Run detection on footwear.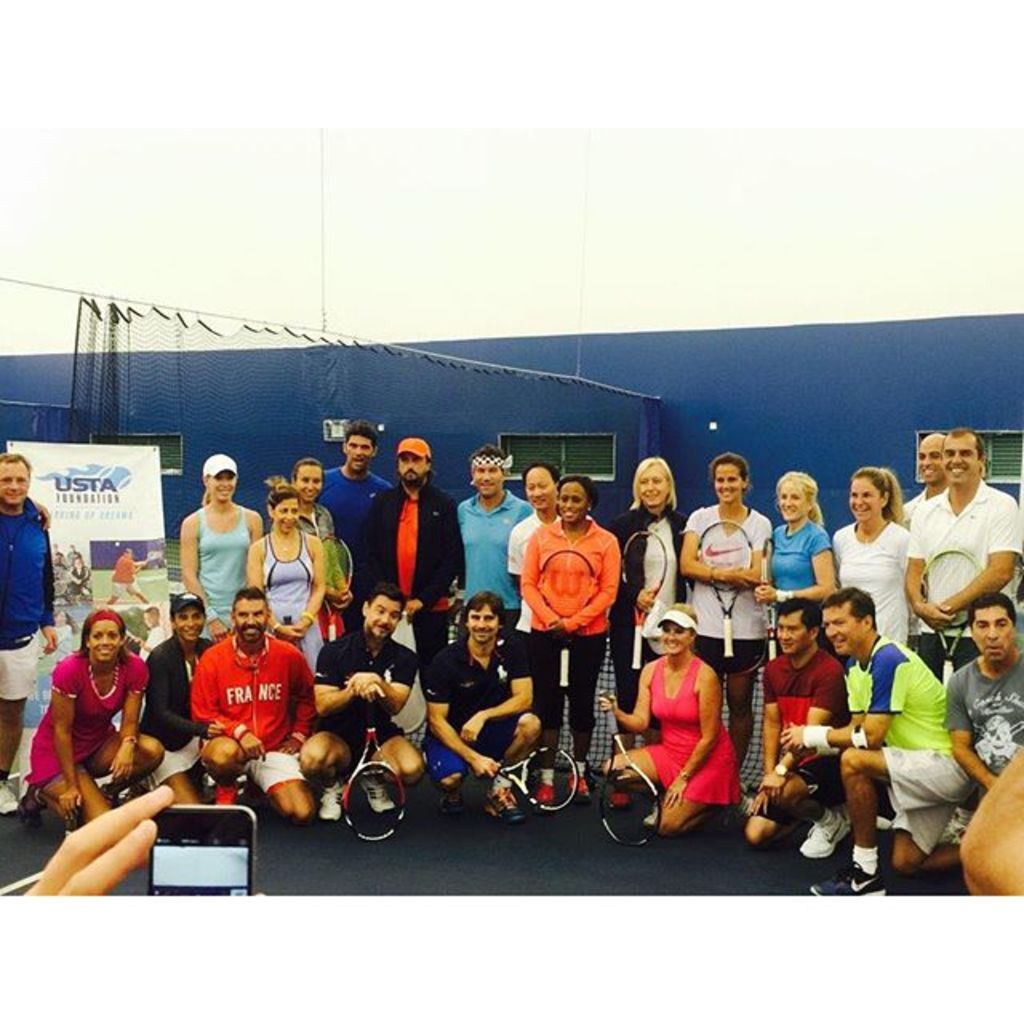
Result: select_region(0, 779, 18, 814).
